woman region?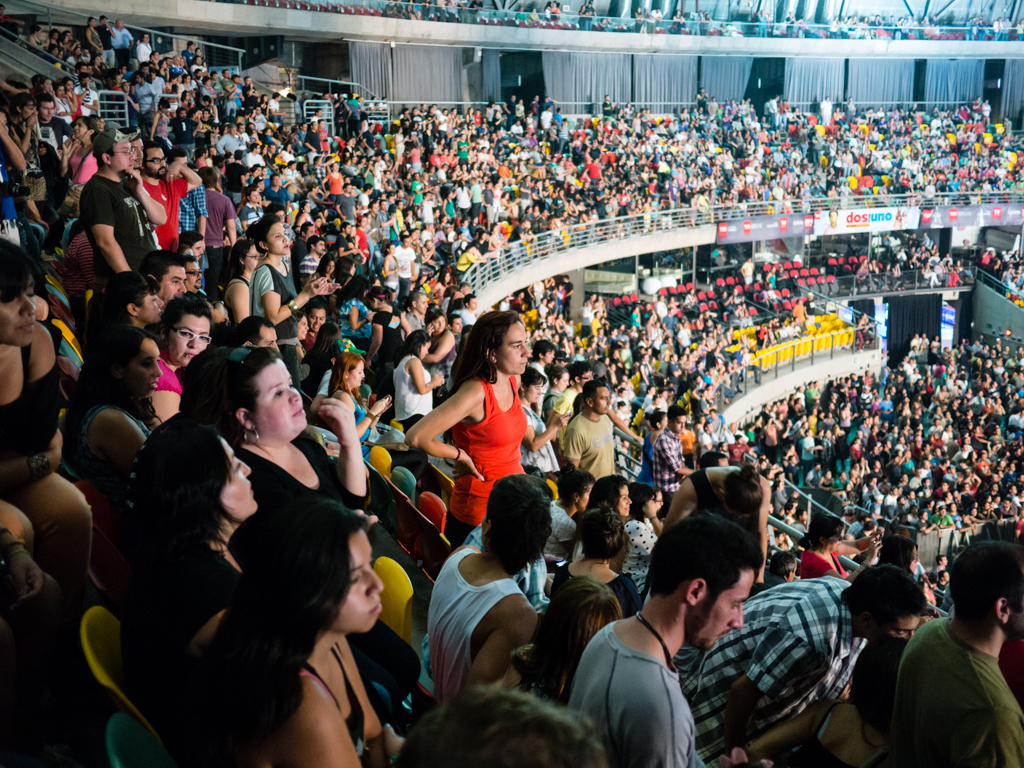
left=429, top=471, right=531, bottom=729
